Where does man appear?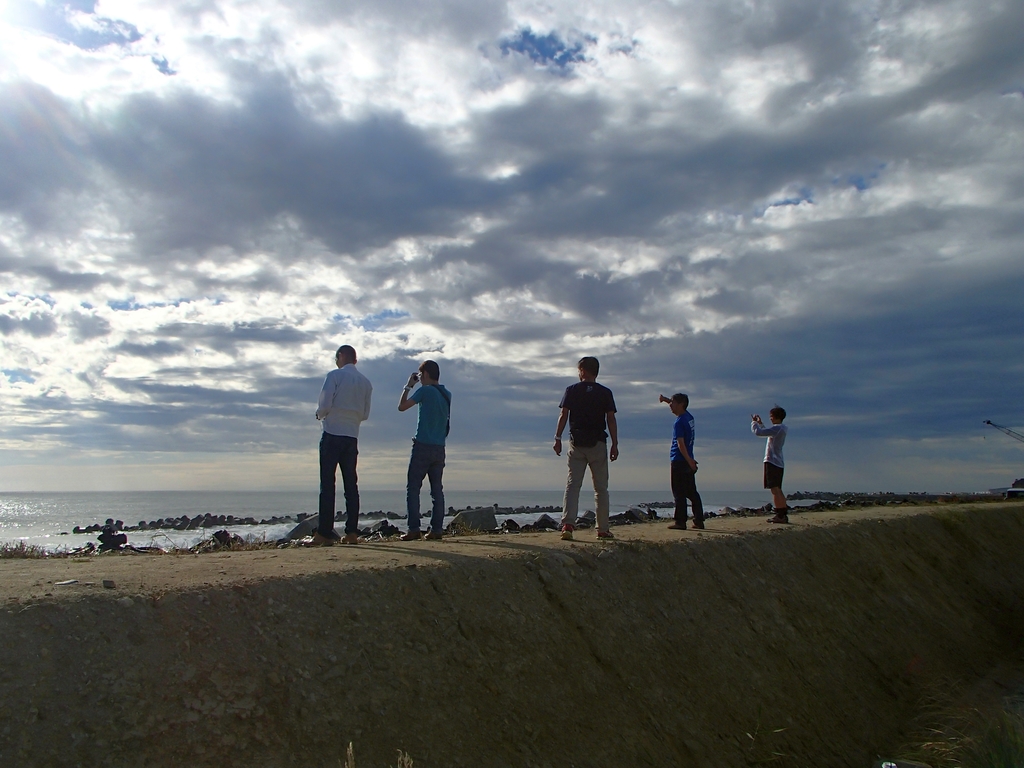
Appears at <region>314, 344, 372, 545</region>.
